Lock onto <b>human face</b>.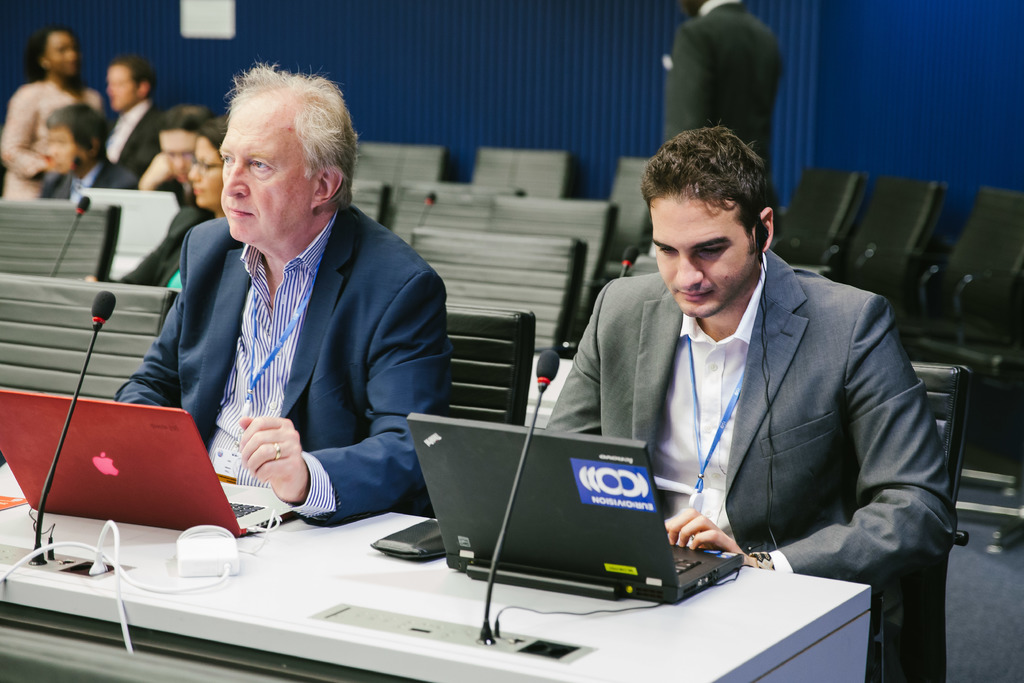
Locked: 646:199:755:325.
